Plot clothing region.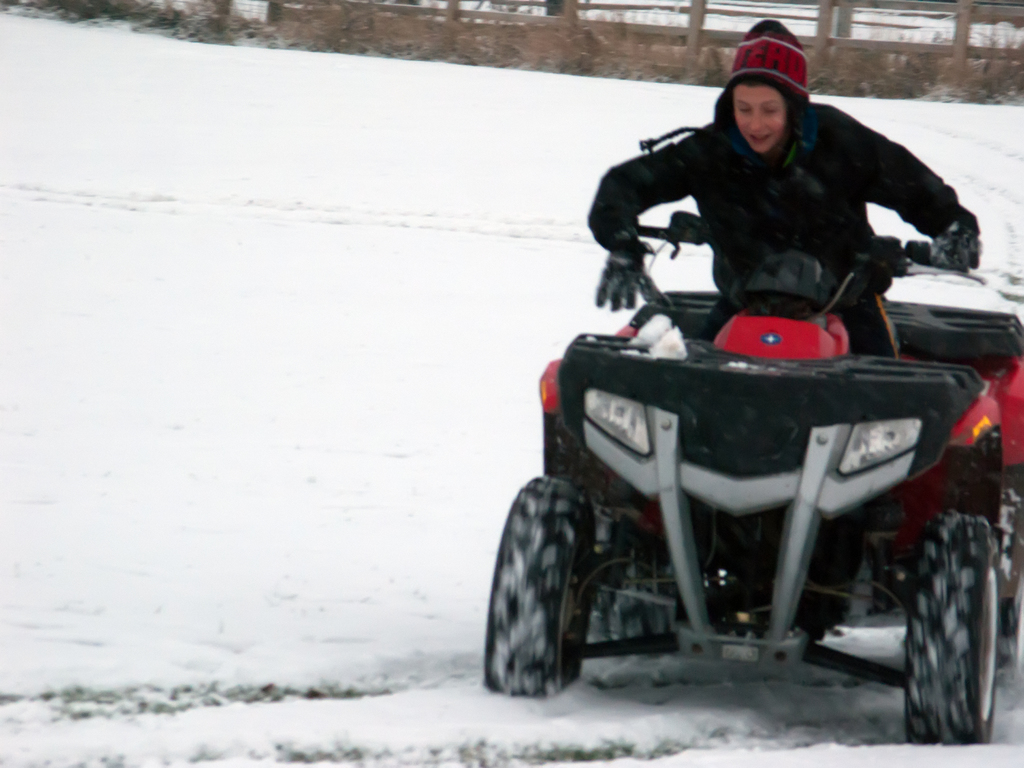
Plotted at (591,100,958,362).
